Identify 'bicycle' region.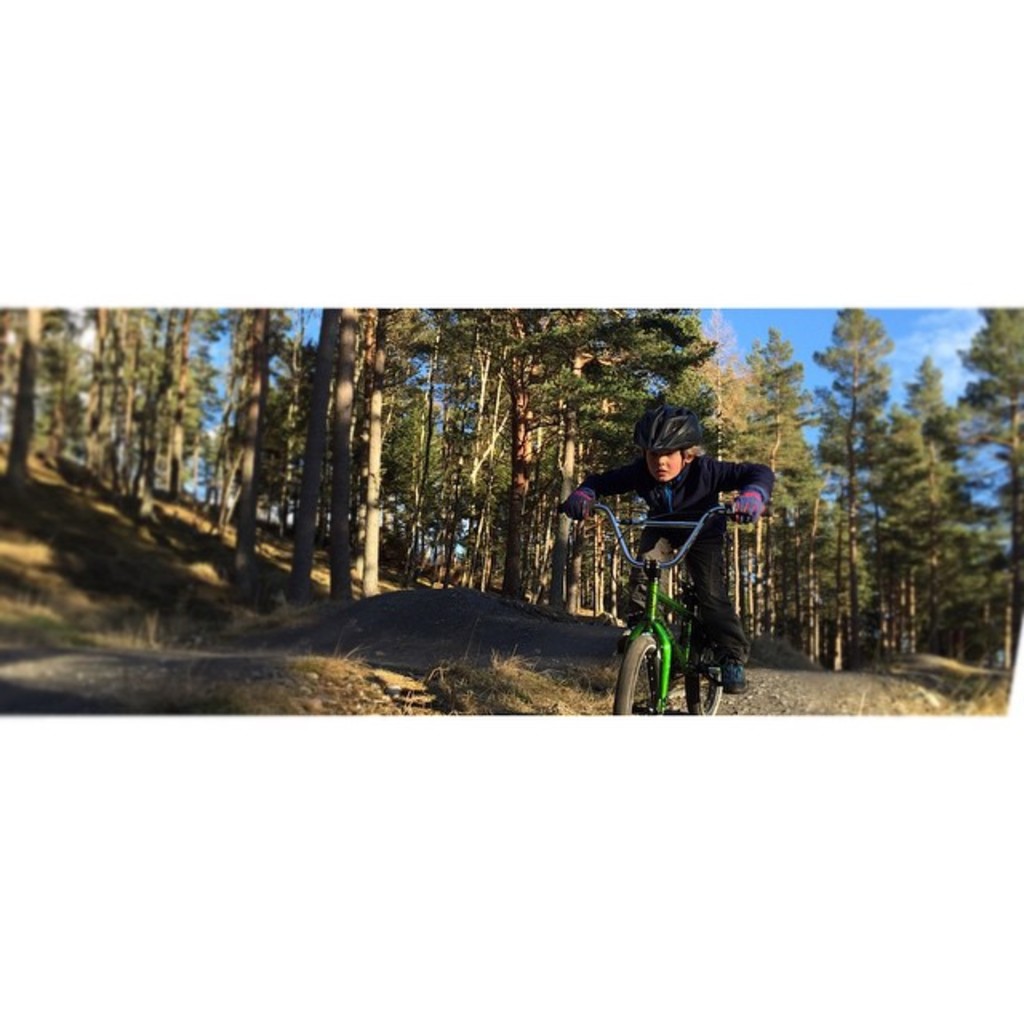
Region: box=[584, 475, 766, 678].
